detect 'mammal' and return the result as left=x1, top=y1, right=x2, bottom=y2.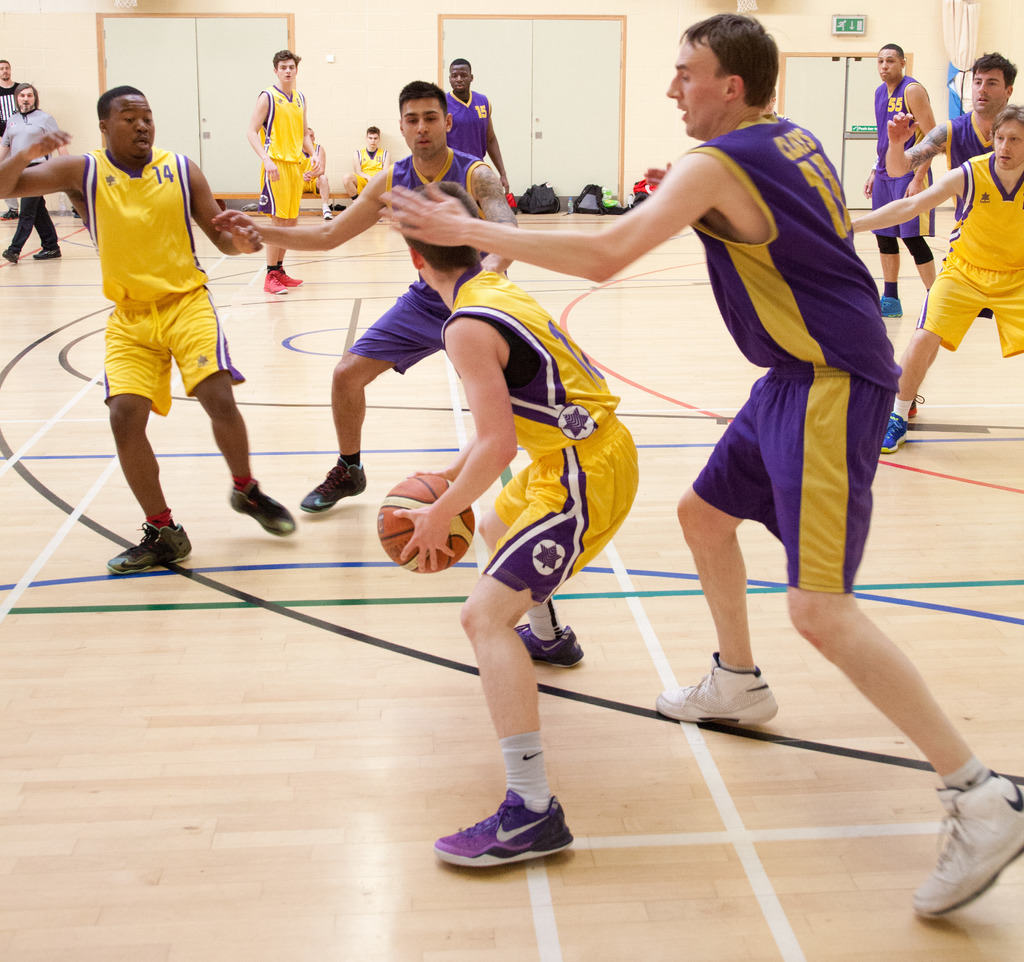
left=379, top=12, right=1023, bottom=913.
